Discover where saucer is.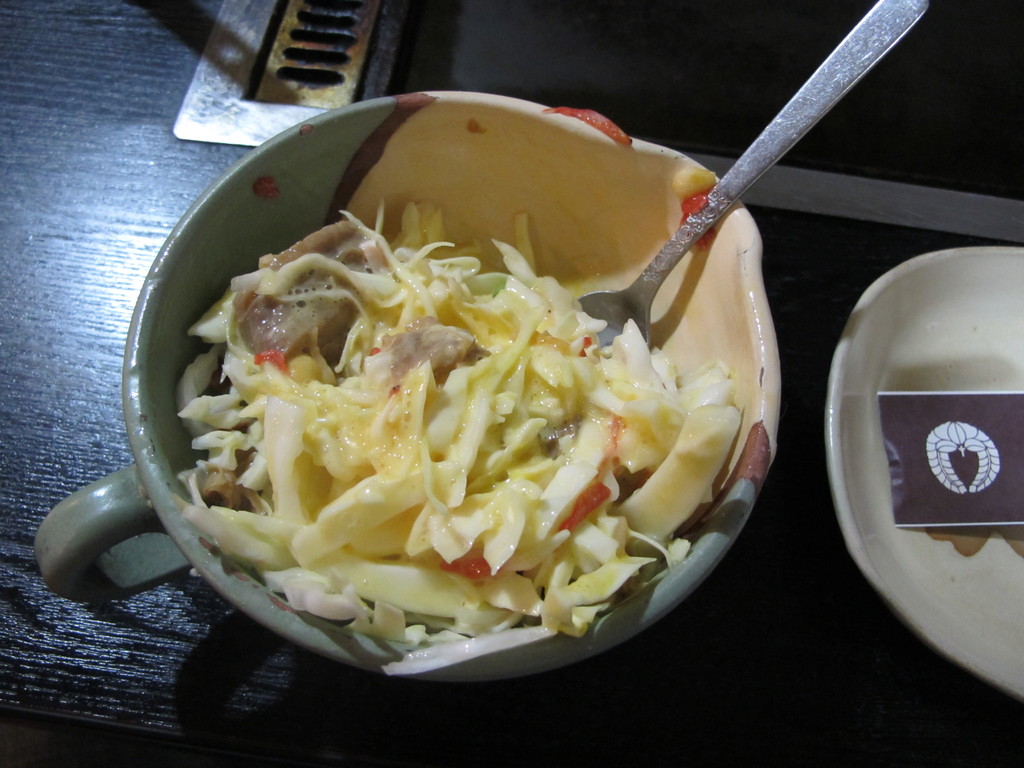
Discovered at {"left": 825, "top": 252, "right": 1023, "bottom": 700}.
